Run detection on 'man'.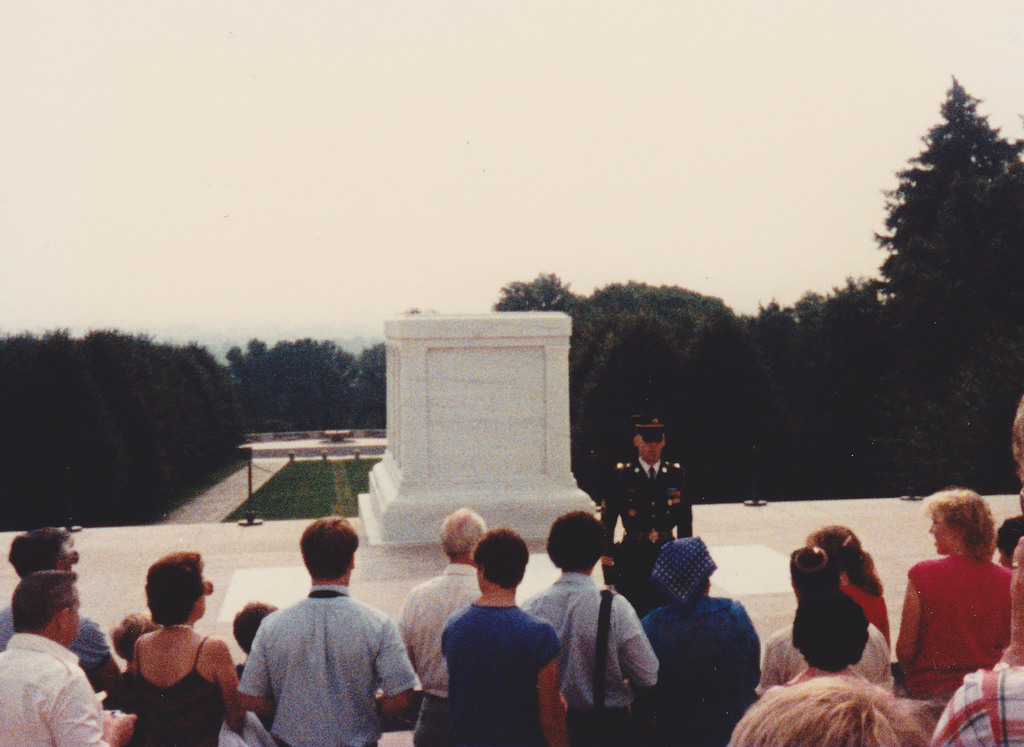
Result: [0, 527, 129, 705].
